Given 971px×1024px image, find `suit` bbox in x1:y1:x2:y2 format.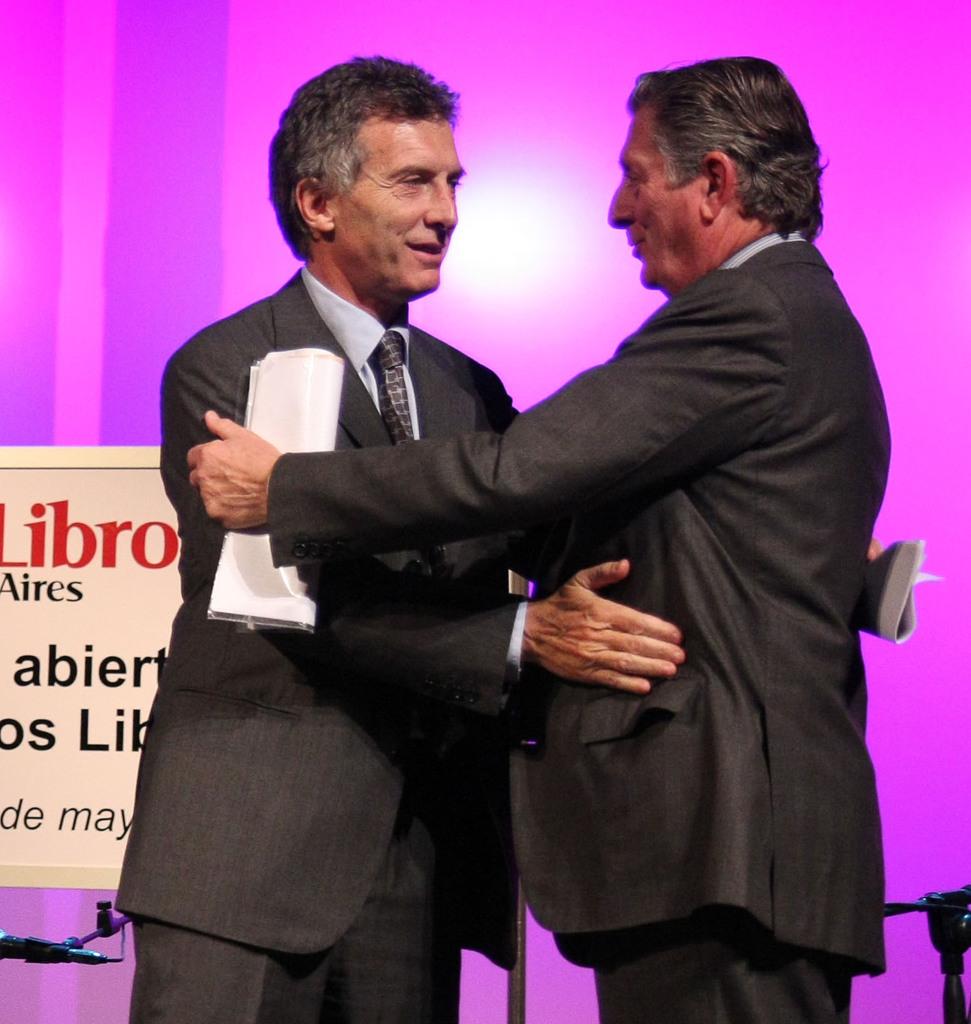
112:259:530:1023.
